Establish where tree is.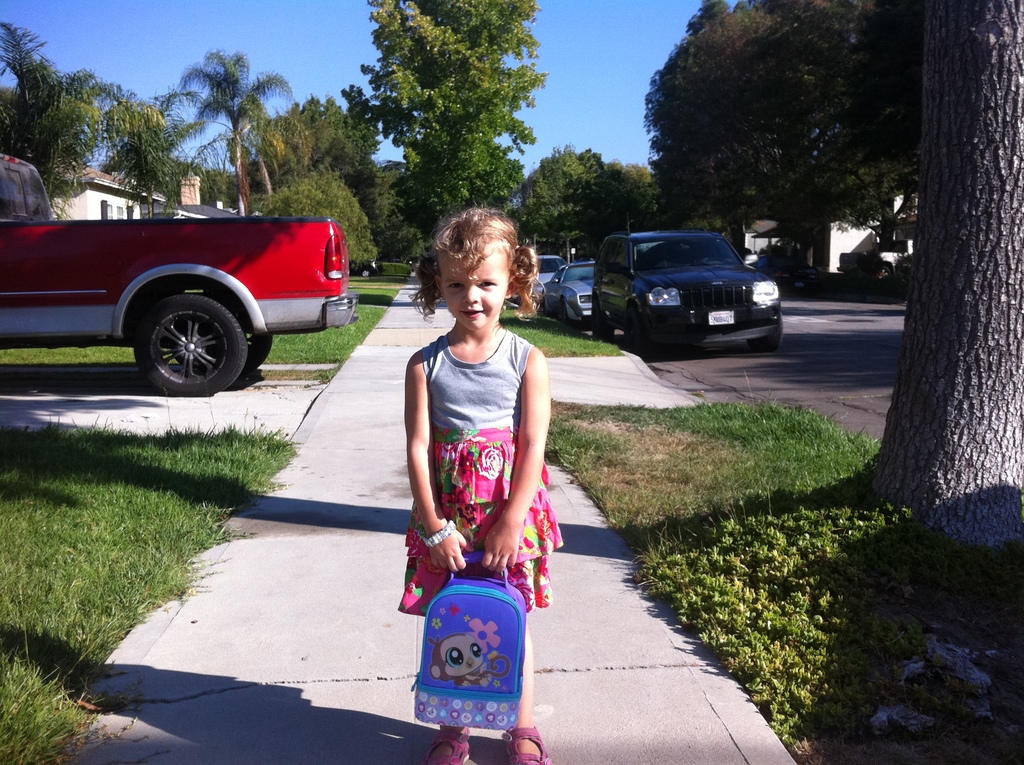
Established at BBox(161, 45, 298, 225).
